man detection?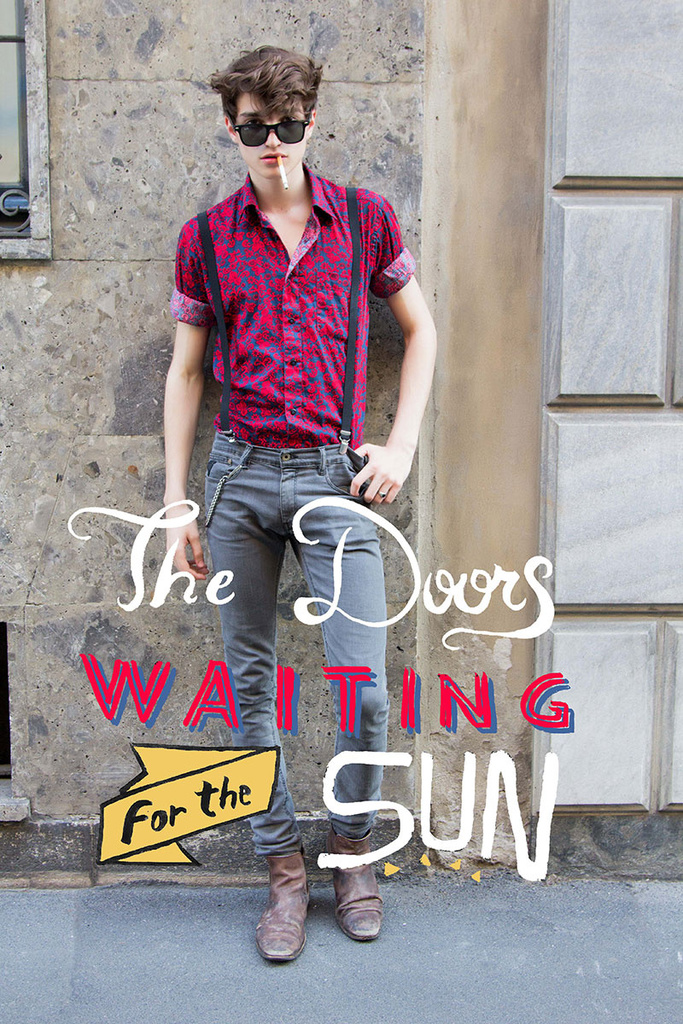
bbox(117, 60, 453, 849)
